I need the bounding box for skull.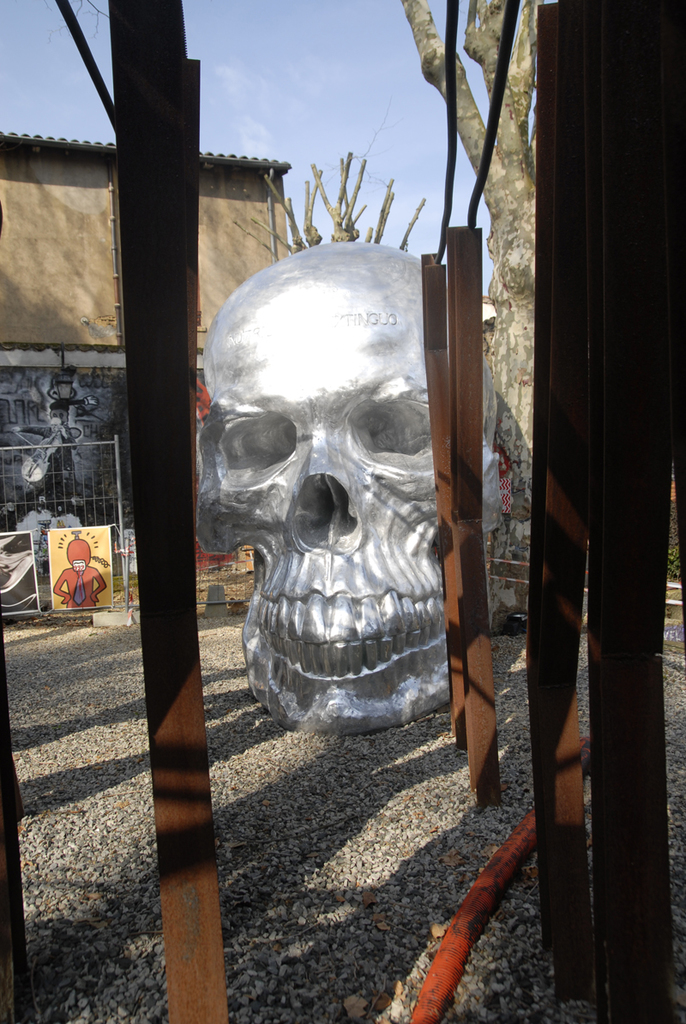
Here it is: BBox(191, 244, 505, 738).
